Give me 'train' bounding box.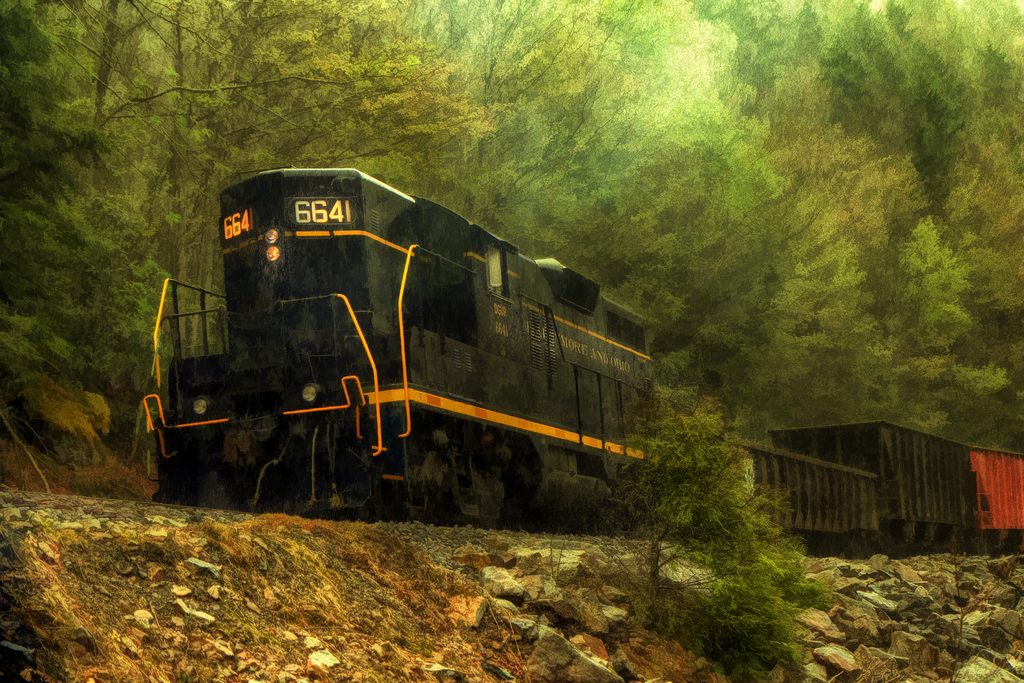
[147, 168, 1023, 554].
